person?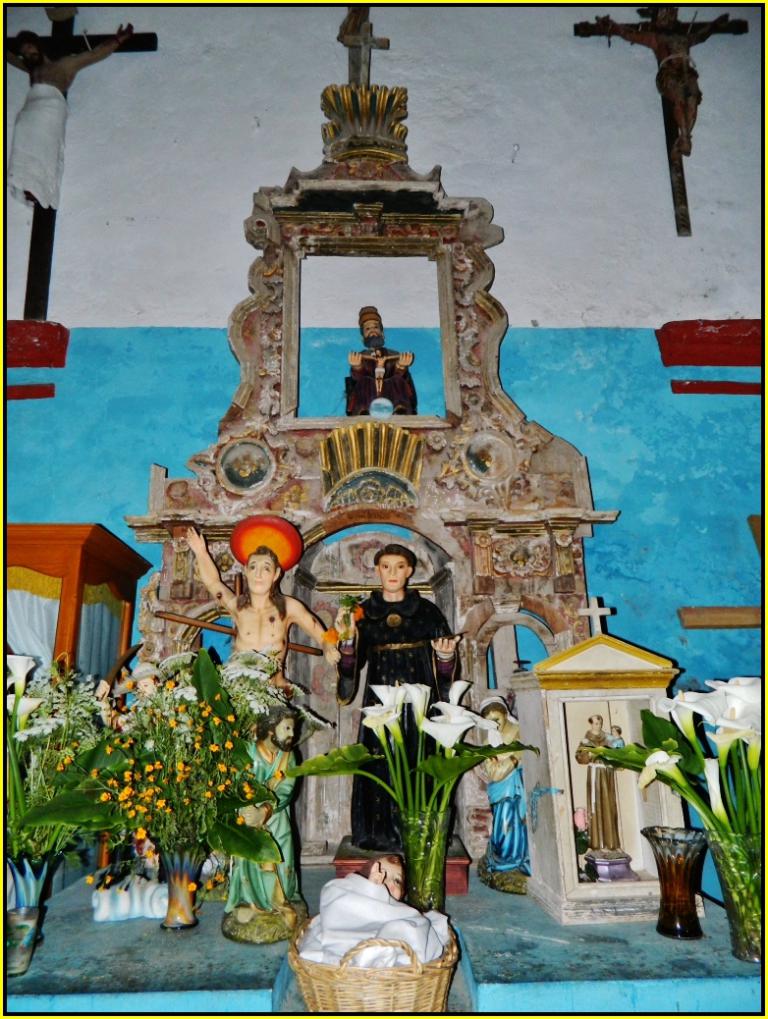
{"x1": 358, "y1": 849, "x2": 408, "y2": 906}
